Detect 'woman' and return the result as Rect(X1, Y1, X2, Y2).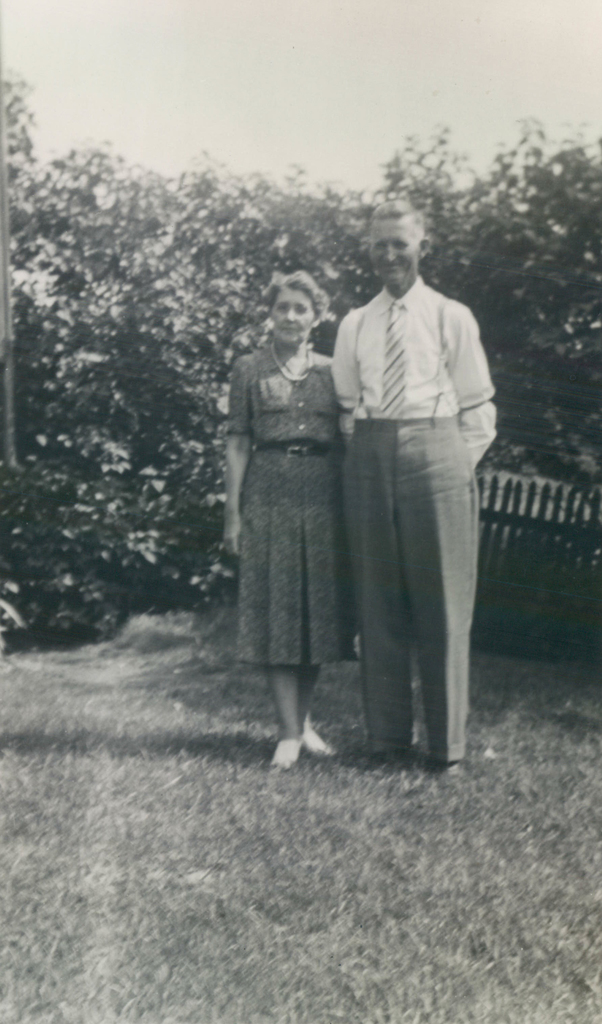
Rect(200, 284, 363, 775).
